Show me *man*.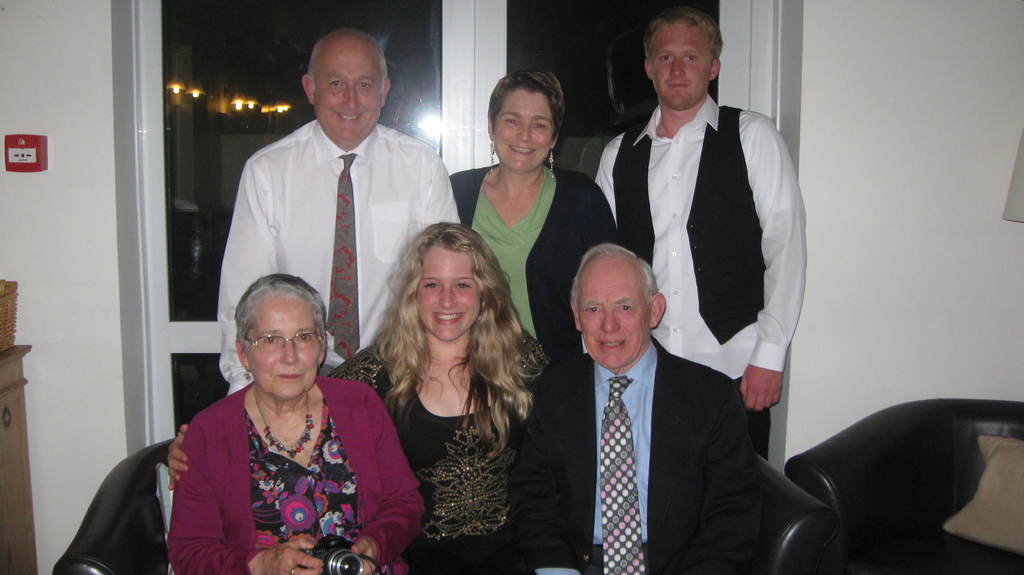
*man* is here: left=506, top=240, right=763, bottom=574.
